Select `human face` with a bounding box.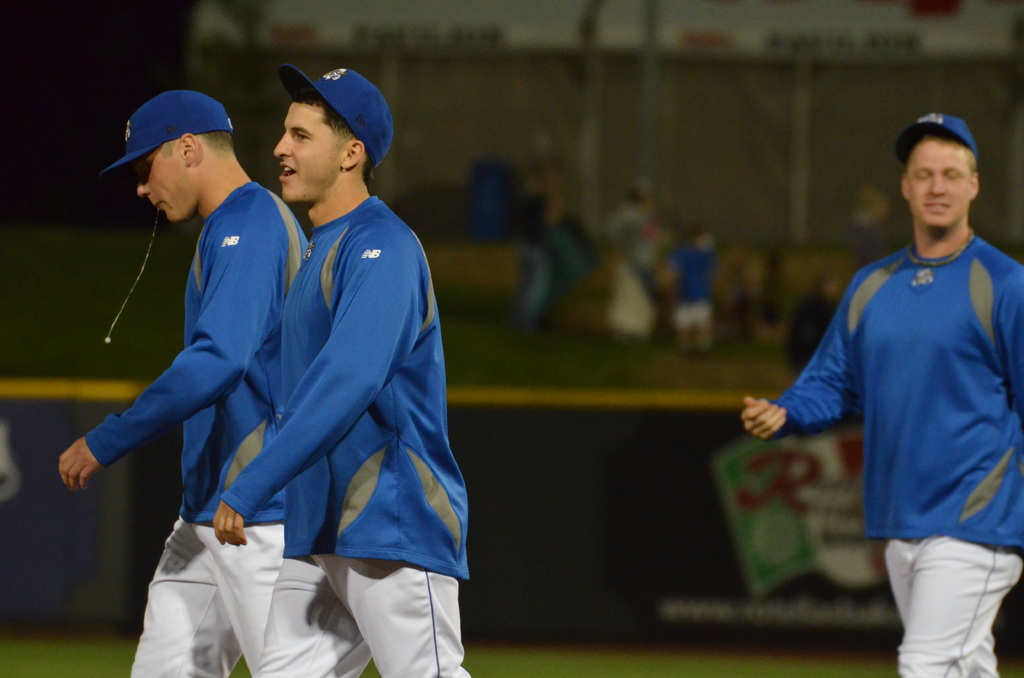
pyautogui.locateOnScreen(131, 144, 189, 225).
